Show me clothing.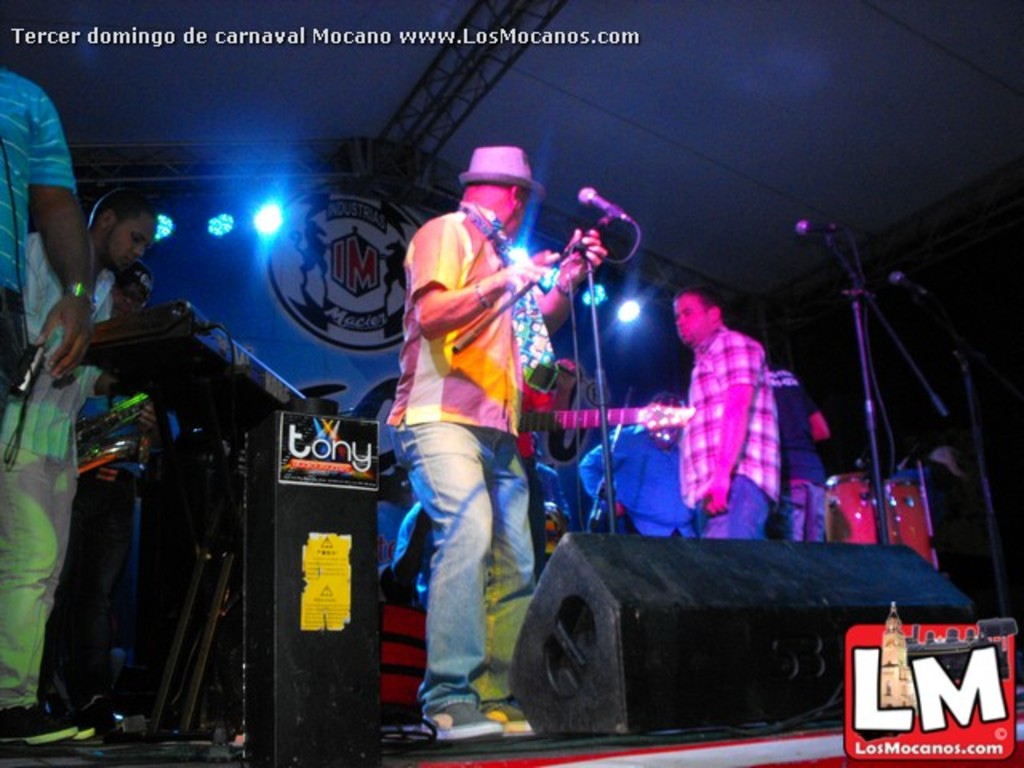
clothing is here: (left=771, top=365, right=822, bottom=542).
